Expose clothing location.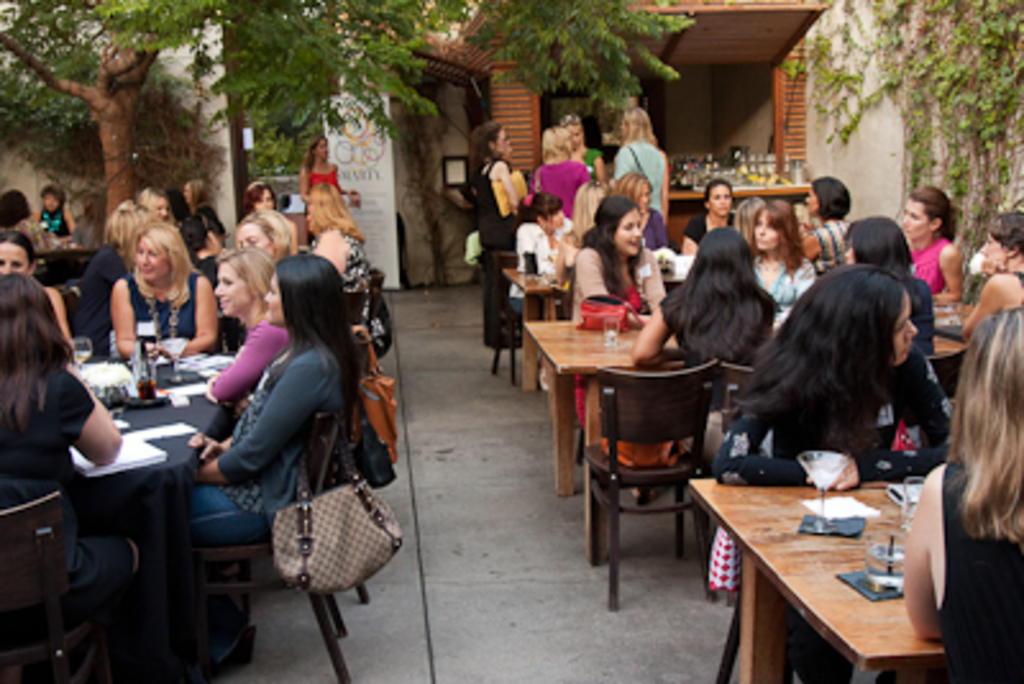
Exposed at (x1=909, y1=236, x2=963, y2=300).
